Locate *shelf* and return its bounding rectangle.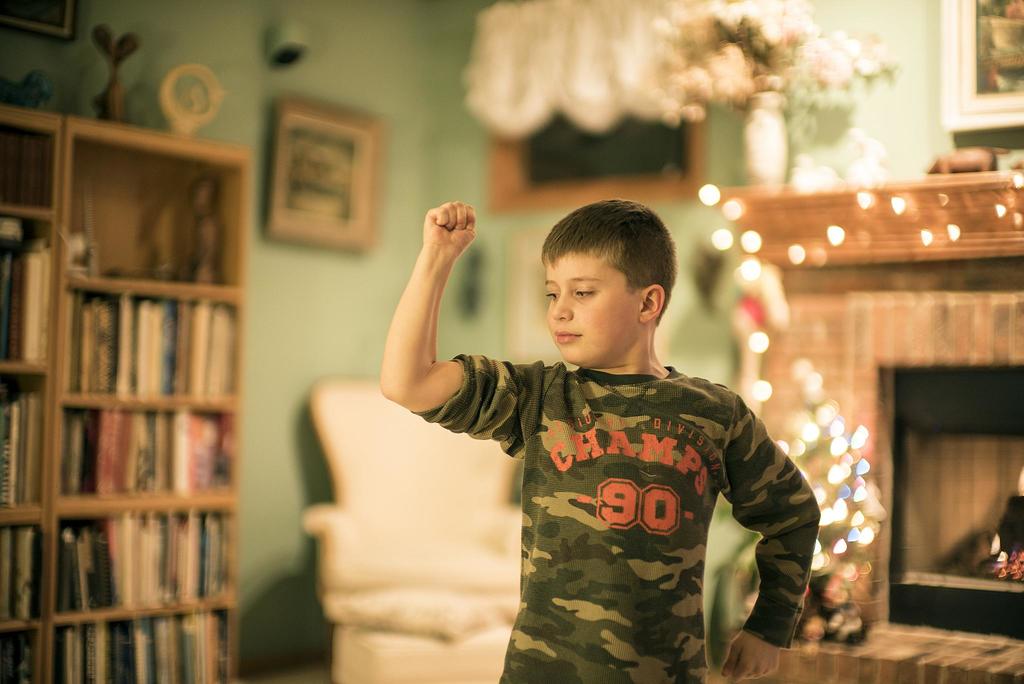
[33,272,253,404].
